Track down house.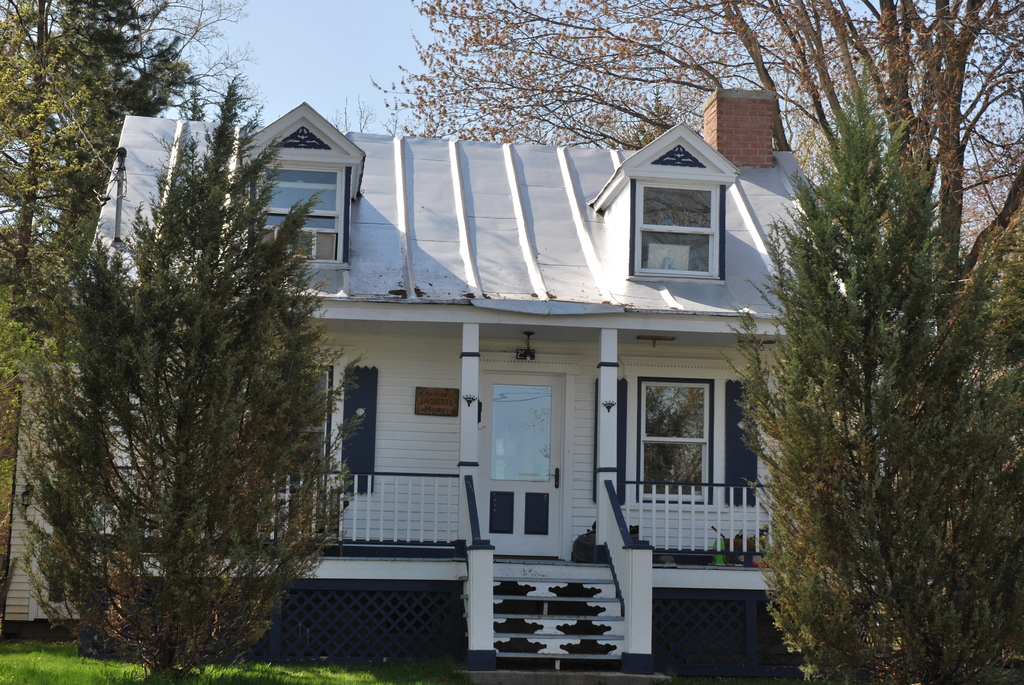
Tracked to region(187, 93, 829, 634).
